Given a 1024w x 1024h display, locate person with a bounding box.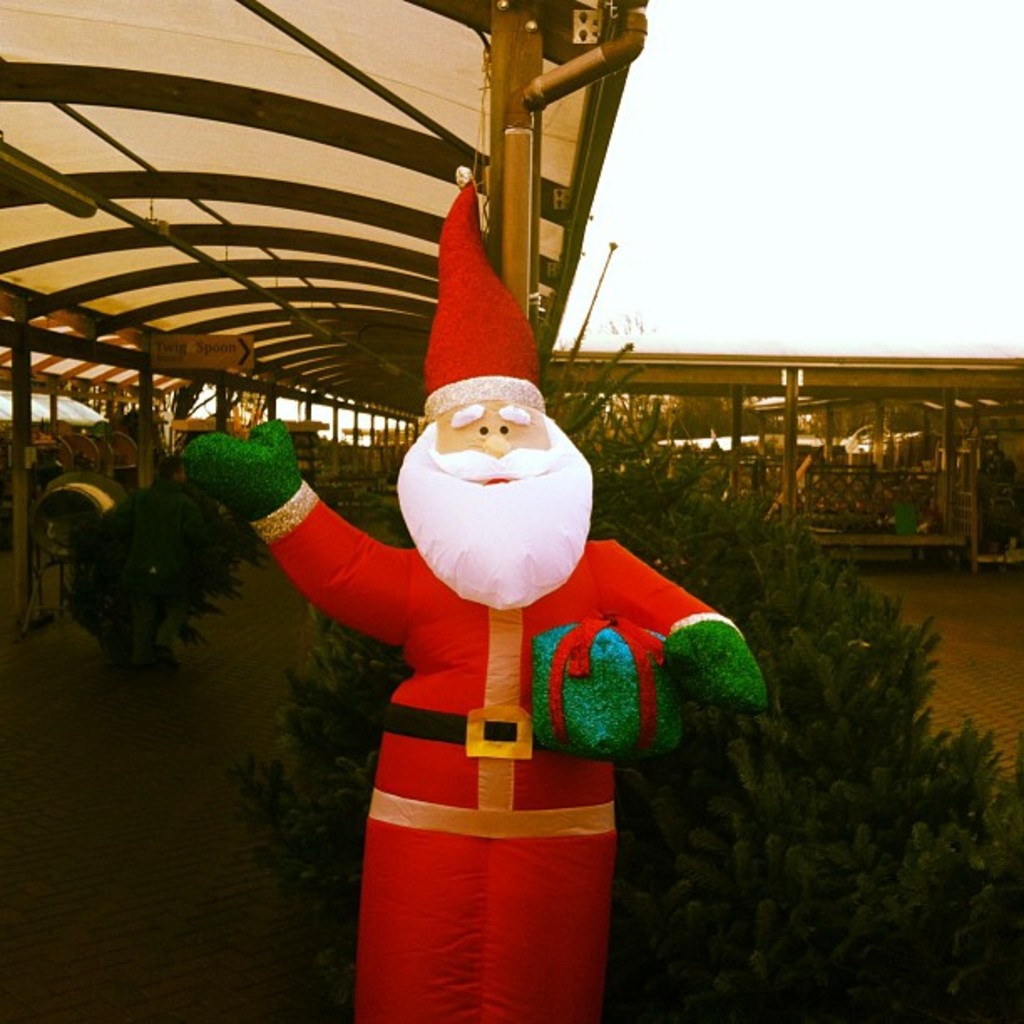
Located: (left=147, top=147, right=738, bottom=1007).
